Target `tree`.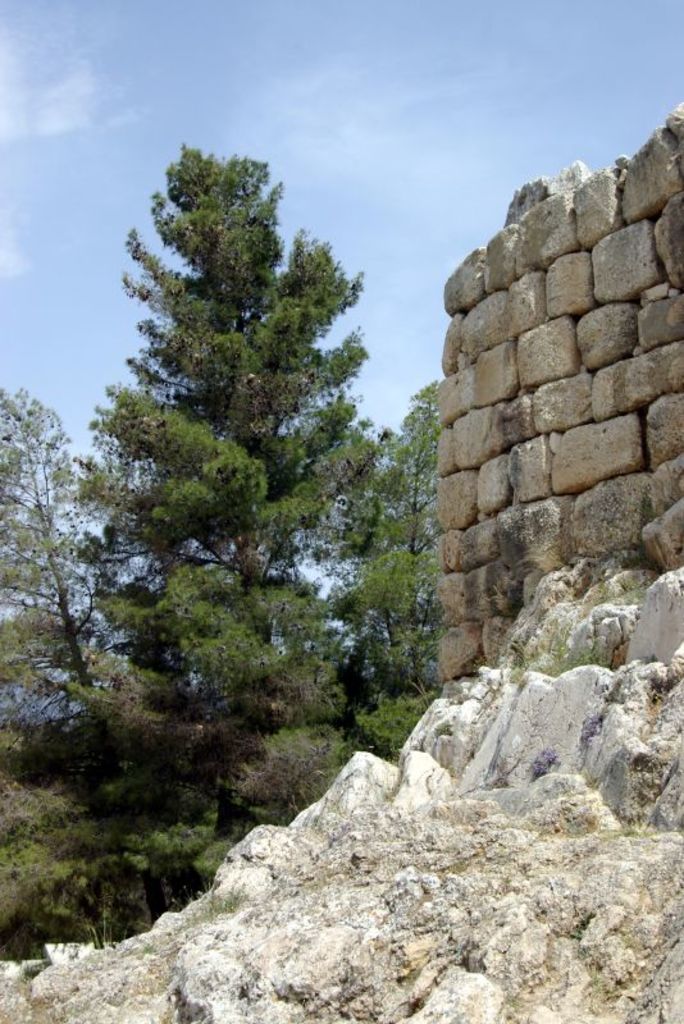
Target region: left=0, top=723, right=193, bottom=957.
